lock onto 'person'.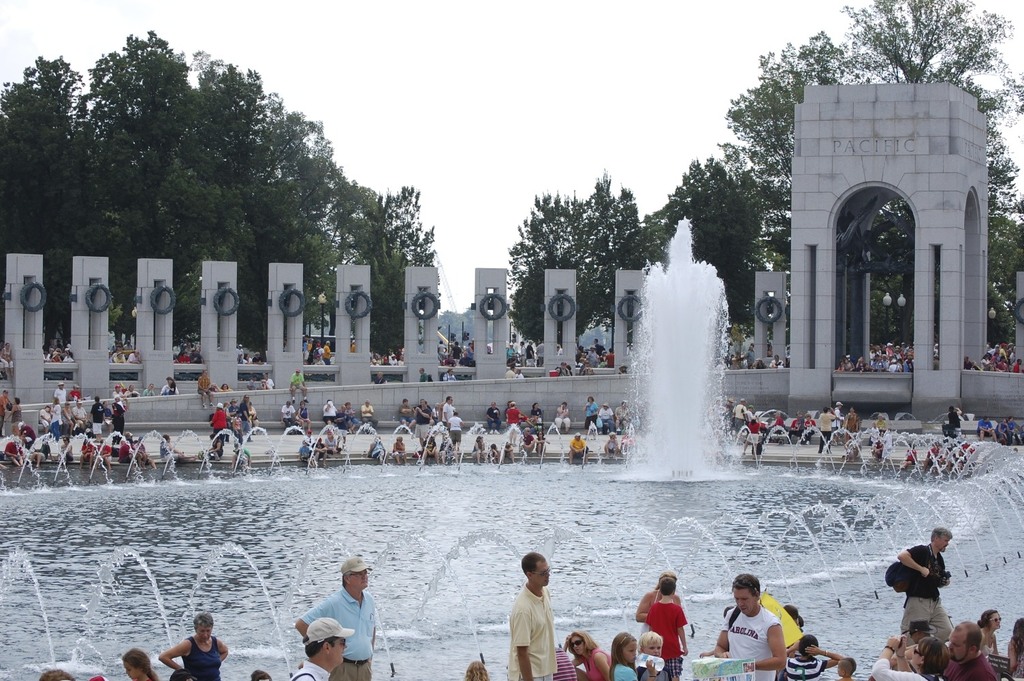
Locked: x1=488, y1=442, x2=502, y2=466.
